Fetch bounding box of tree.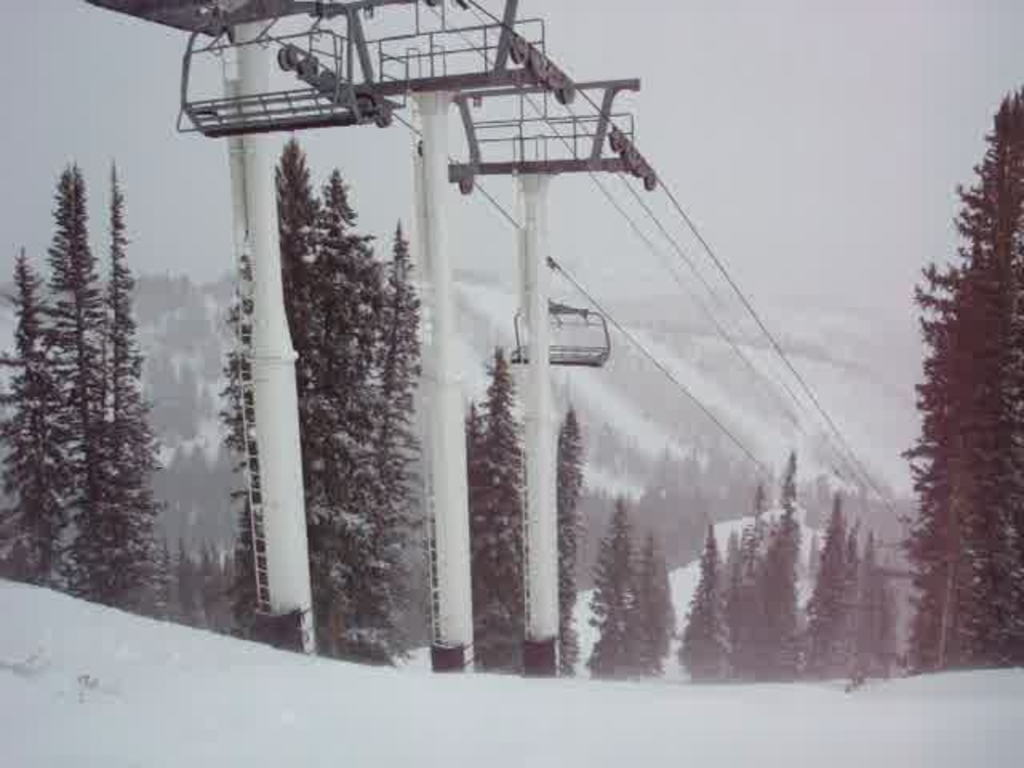
Bbox: (539,392,598,690).
